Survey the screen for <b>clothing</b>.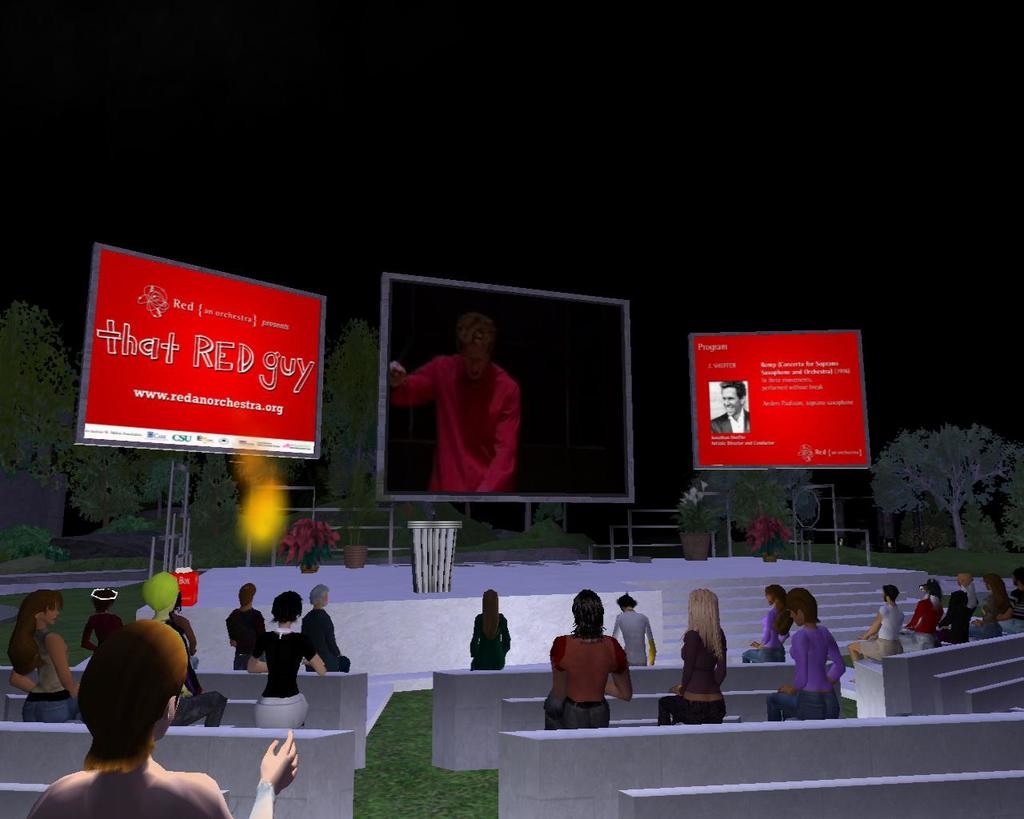
Survey found: 219 597 271 659.
